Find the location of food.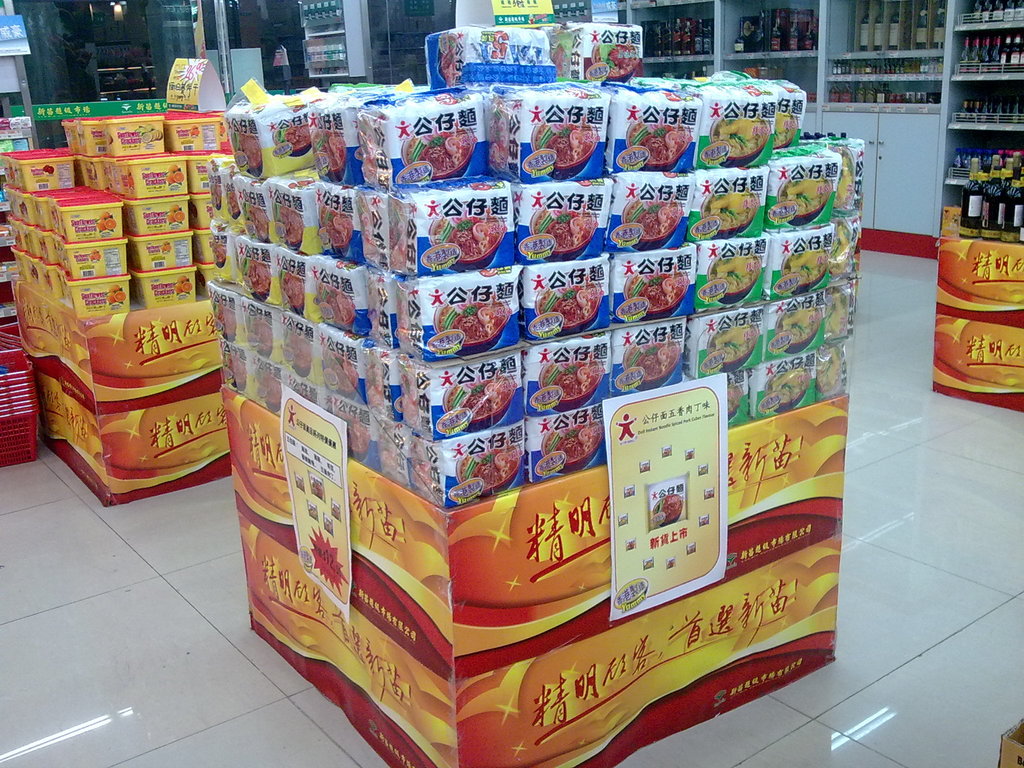
Location: bbox=(778, 305, 817, 342).
